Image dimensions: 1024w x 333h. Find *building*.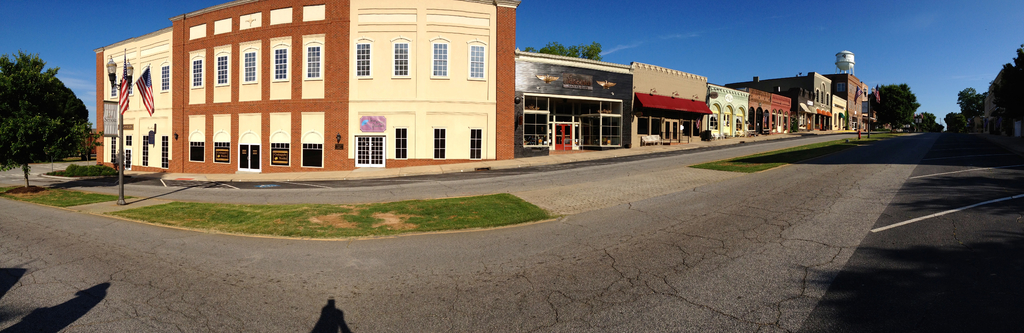
512/43/638/159.
